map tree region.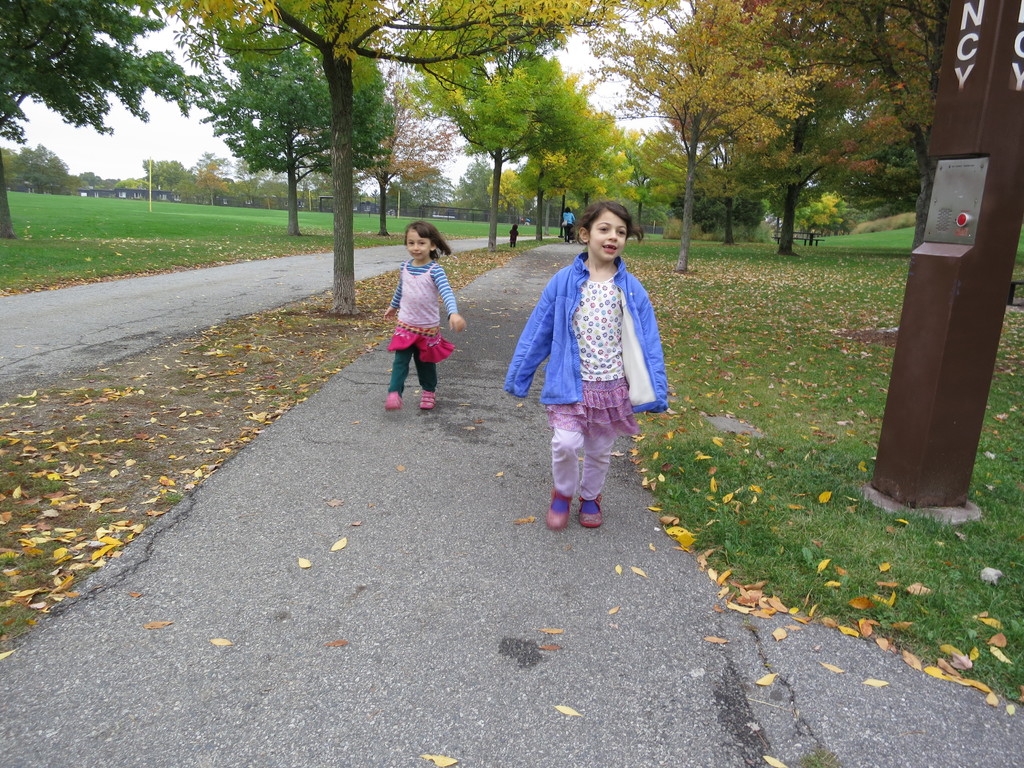
Mapped to 0/0/195/236.
